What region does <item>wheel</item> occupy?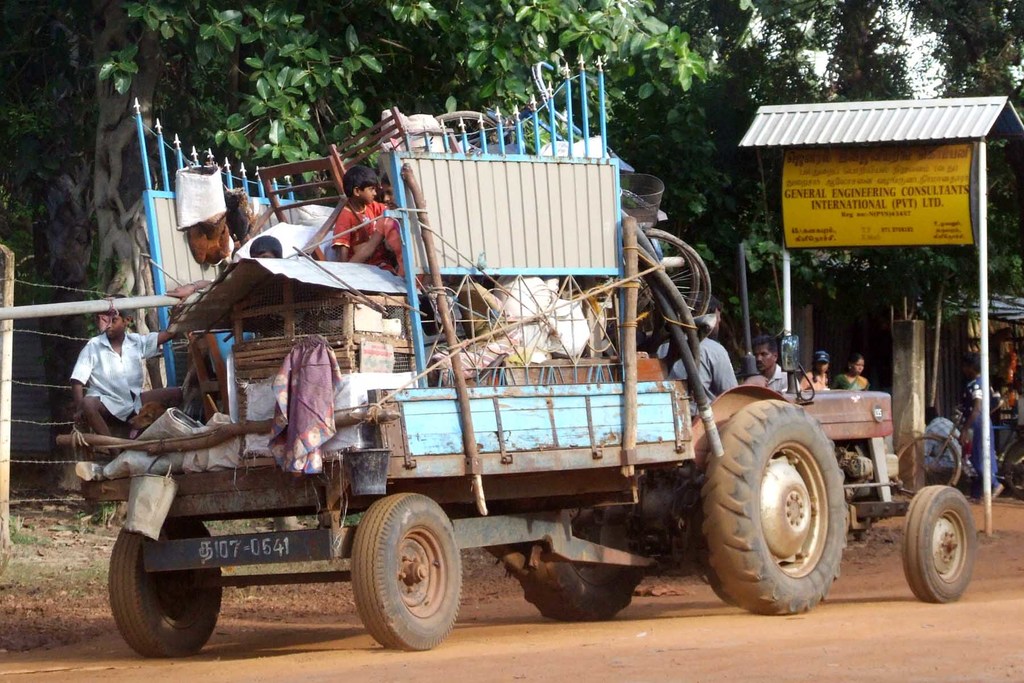
x1=105, y1=516, x2=224, y2=667.
